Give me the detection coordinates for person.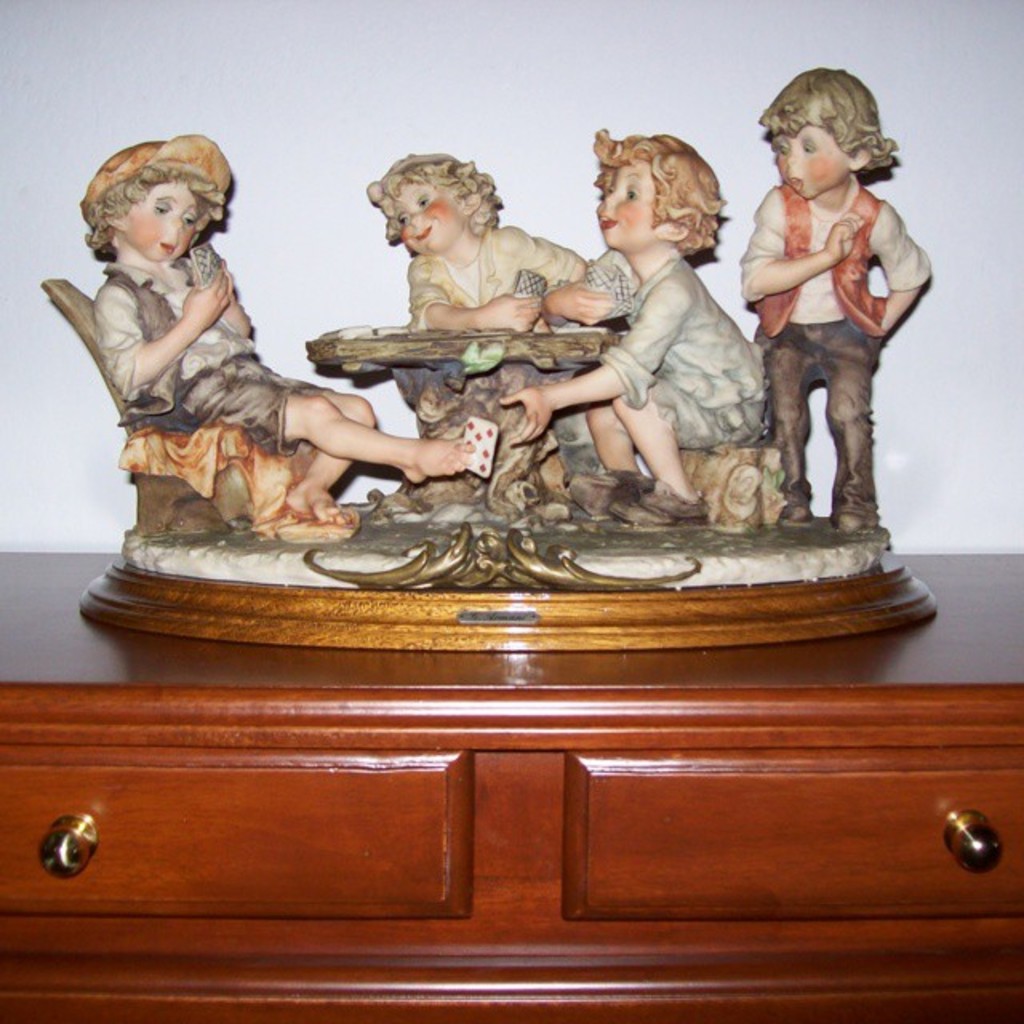
Rect(374, 152, 653, 467).
